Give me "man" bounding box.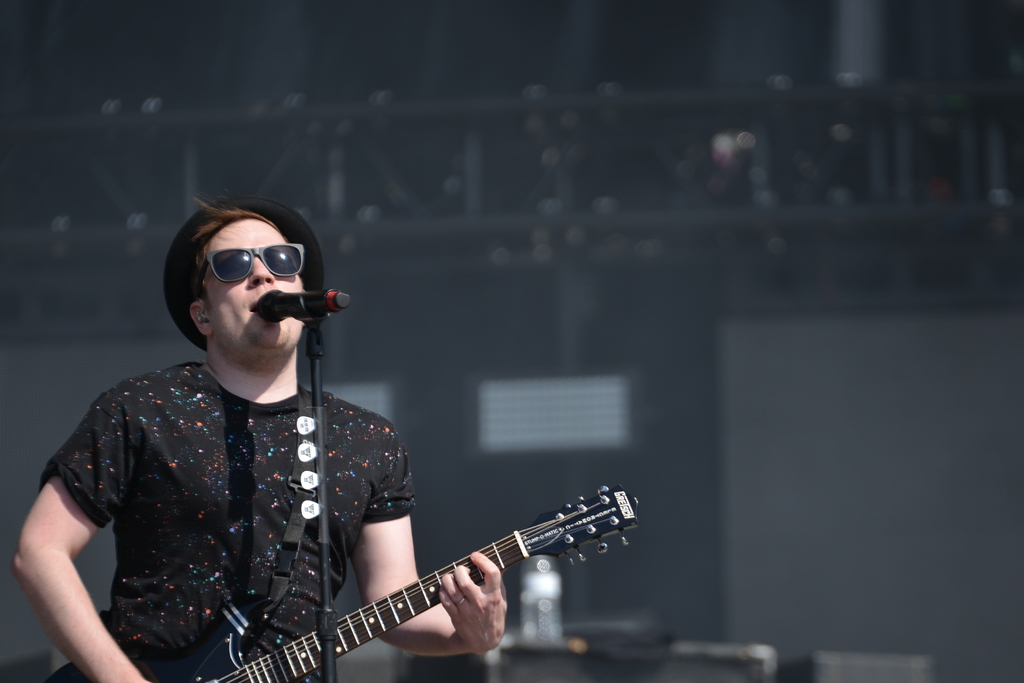
{"left": 0, "top": 197, "right": 497, "bottom": 682}.
